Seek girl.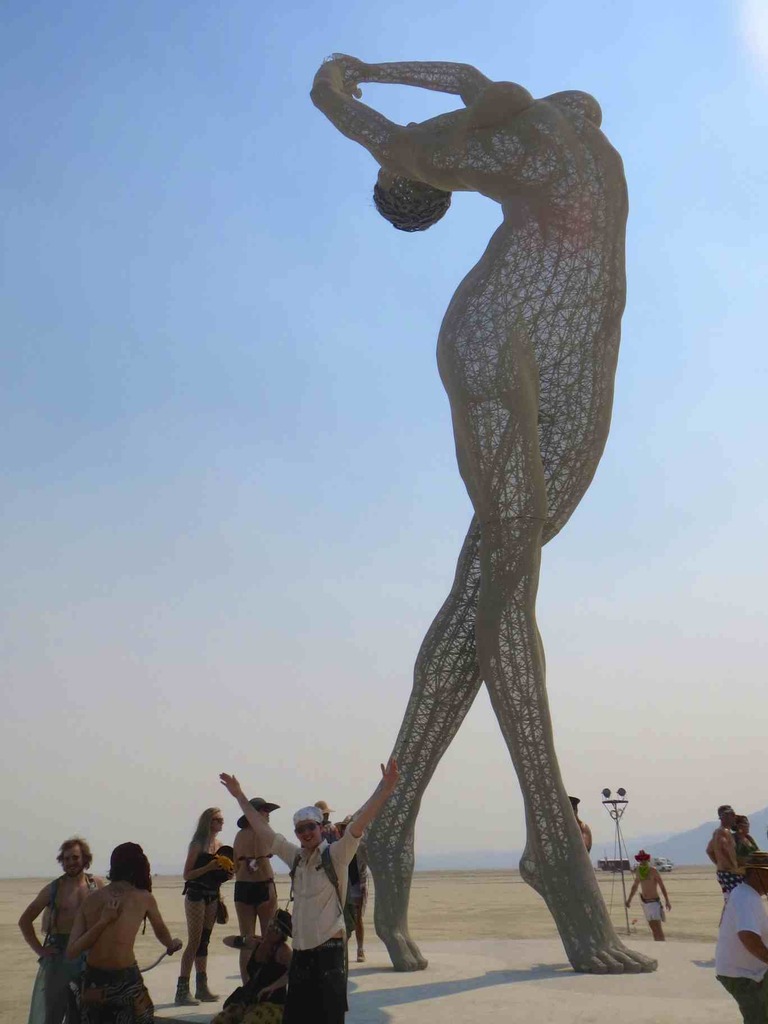
bbox=(234, 794, 281, 971).
